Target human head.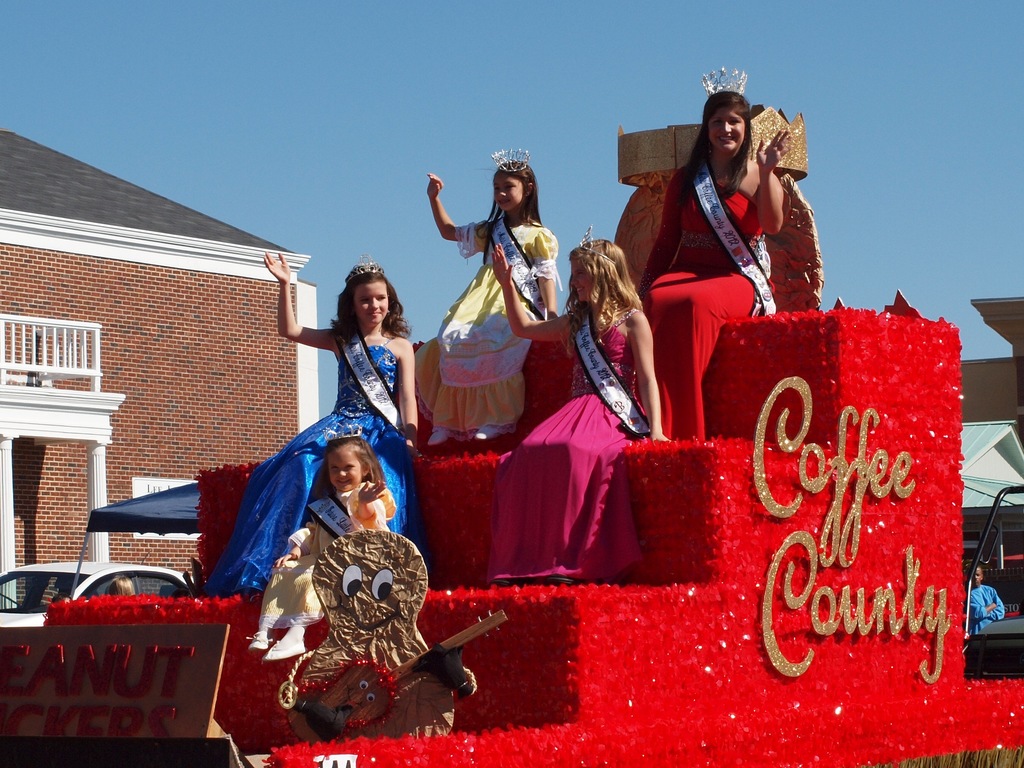
Target region: detection(328, 262, 397, 339).
